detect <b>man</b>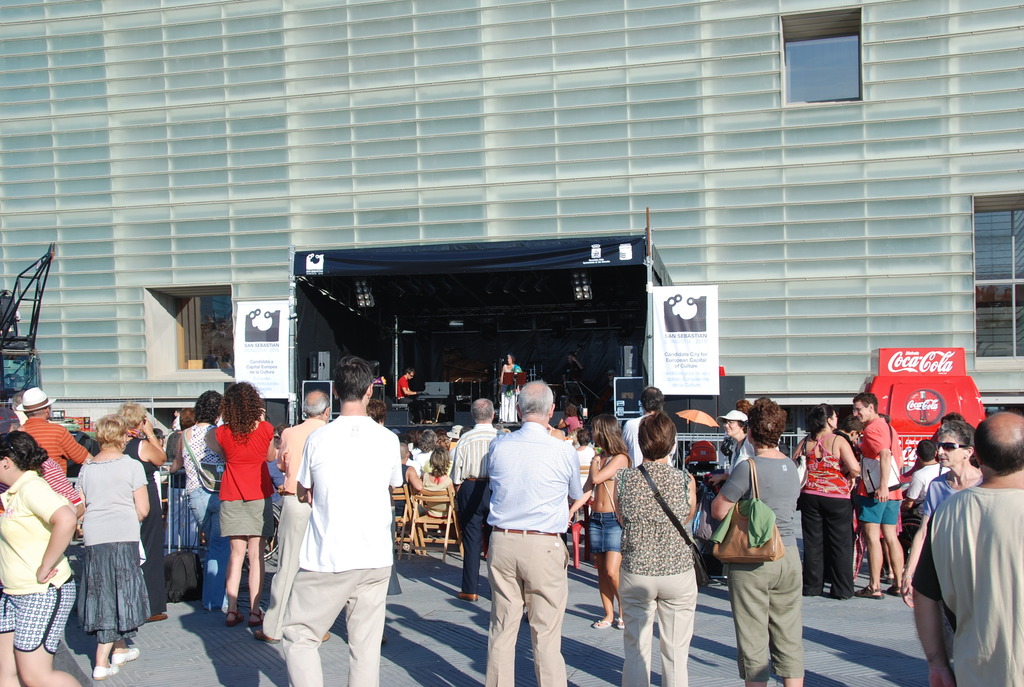
[x1=252, y1=399, x2=354, y2=649]
